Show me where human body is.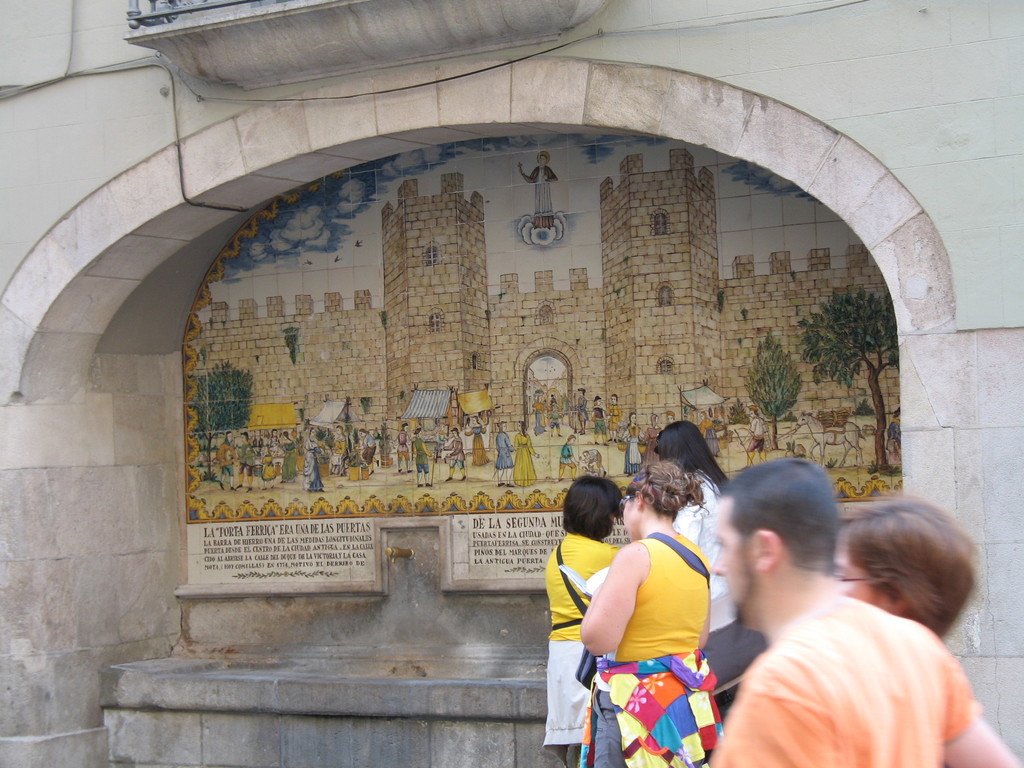
human body is at Rect(606, 393, 625, 444).
